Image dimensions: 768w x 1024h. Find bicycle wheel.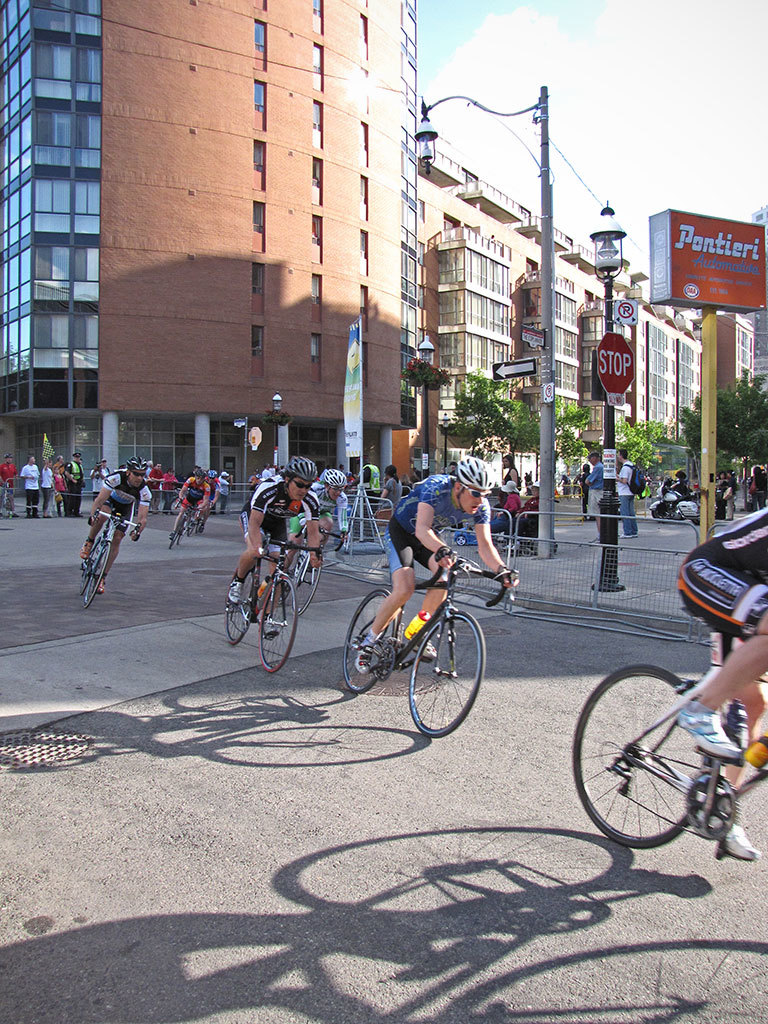
(left=222, top=569, right=254, bottom=647).
